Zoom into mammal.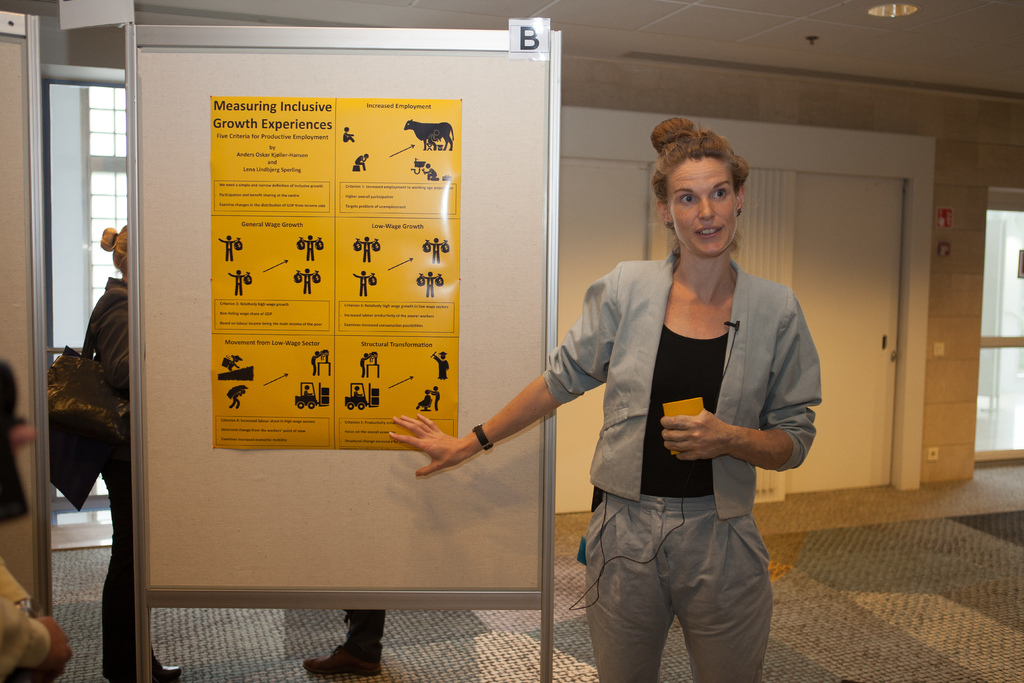
Zoom target: <region>424, 270, 442, 297</region>.
